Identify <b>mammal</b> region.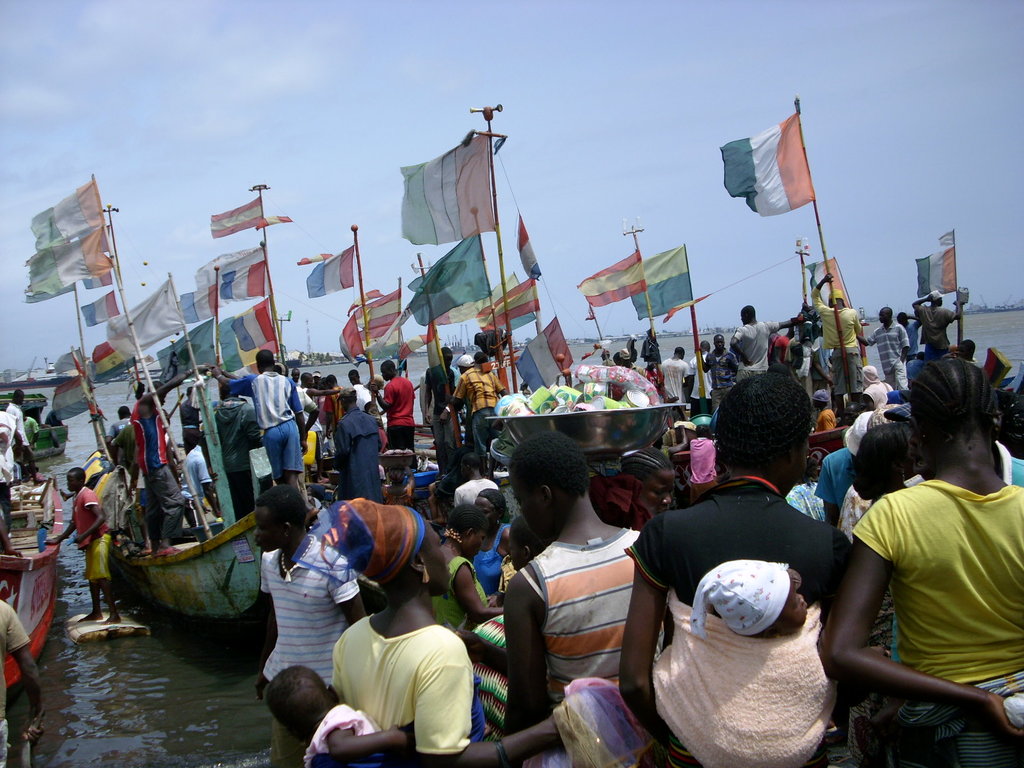
Region: [615, 371, 853, 767].
